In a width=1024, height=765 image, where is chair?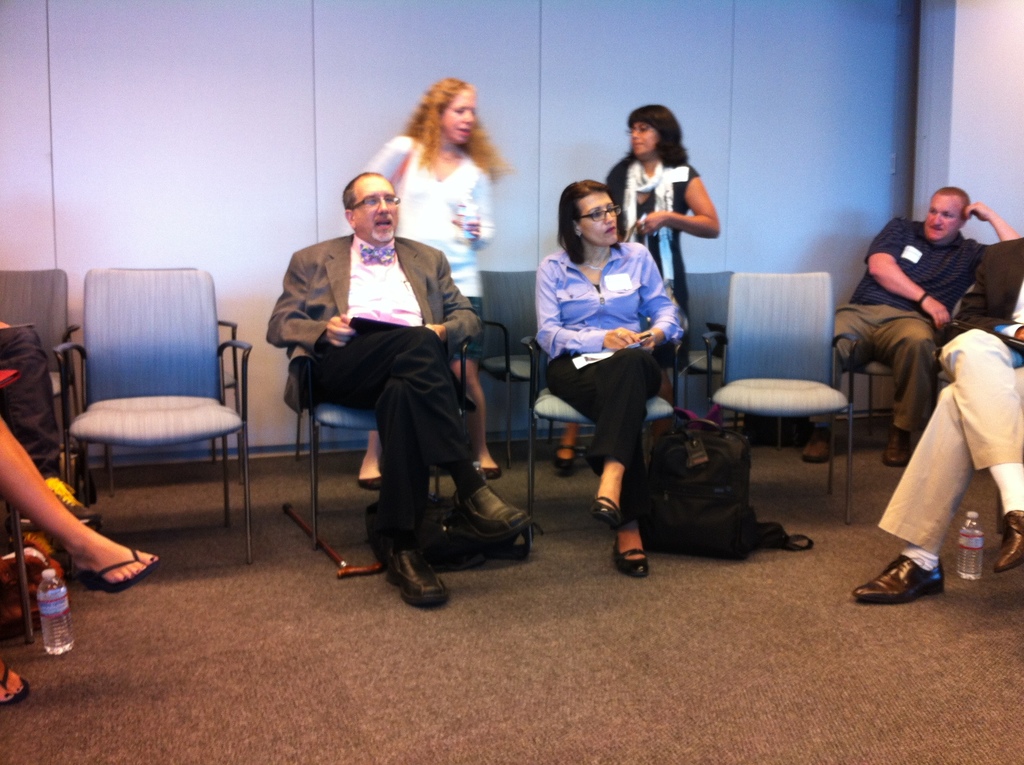
[x1=70, y1=266, x2=243, y2=508].
